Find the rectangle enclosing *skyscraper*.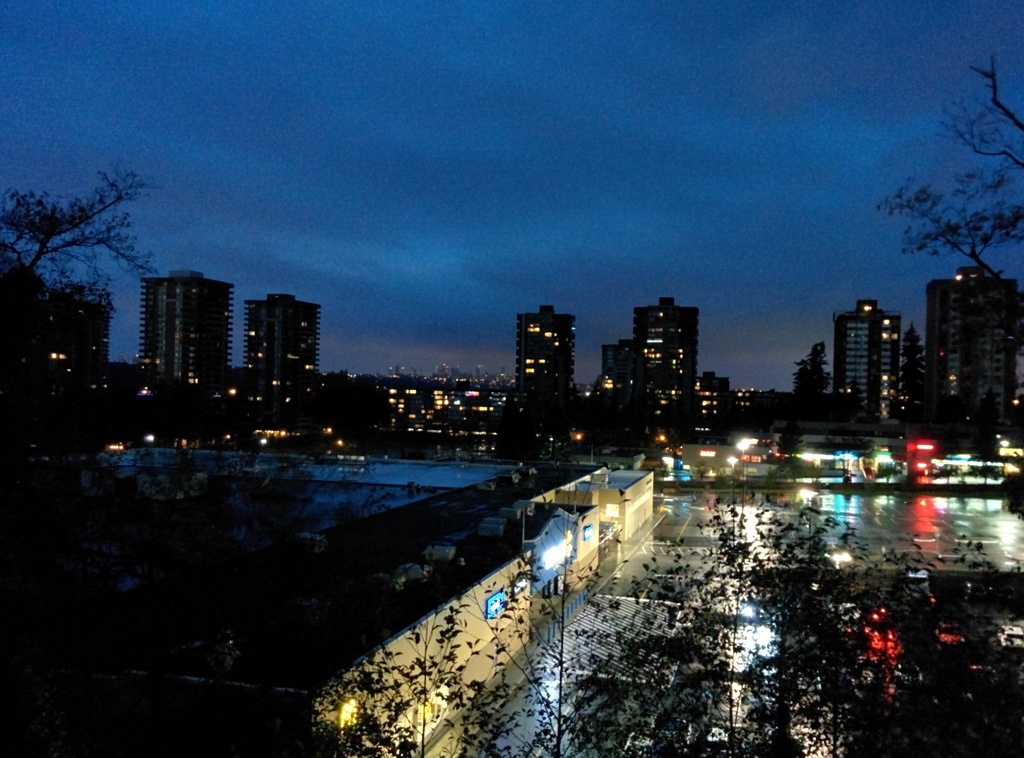
[left=138, top=273, right=234, bottom=392].
